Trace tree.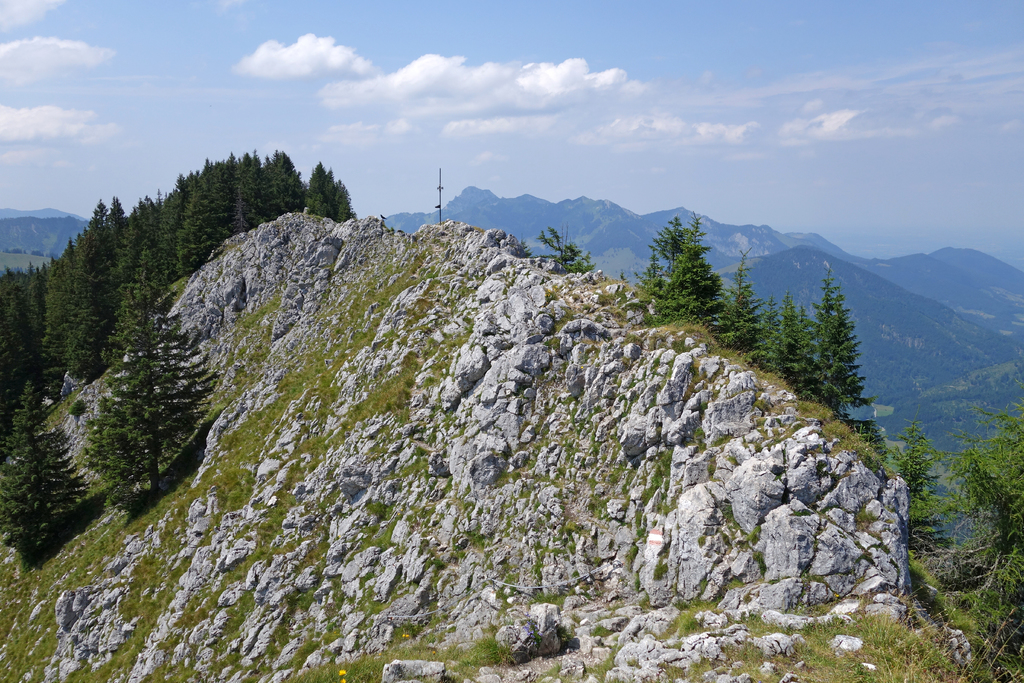
Traced to <box>533,227,580,261</box>.
